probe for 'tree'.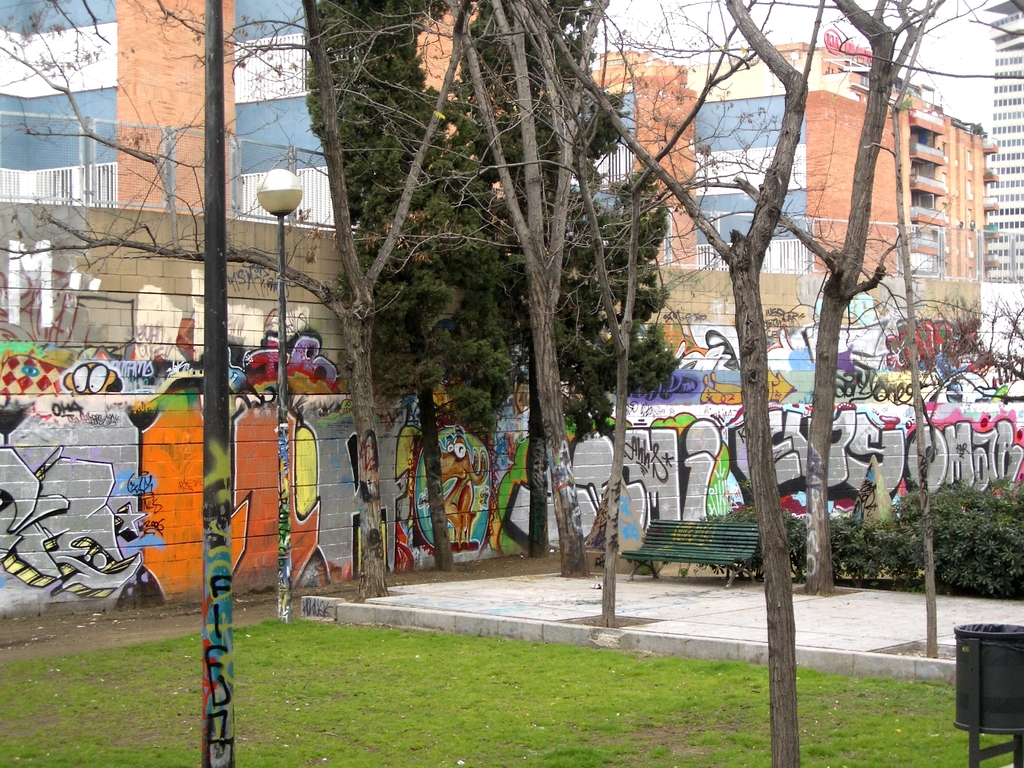
Probe result: 785 0 1023 610.
